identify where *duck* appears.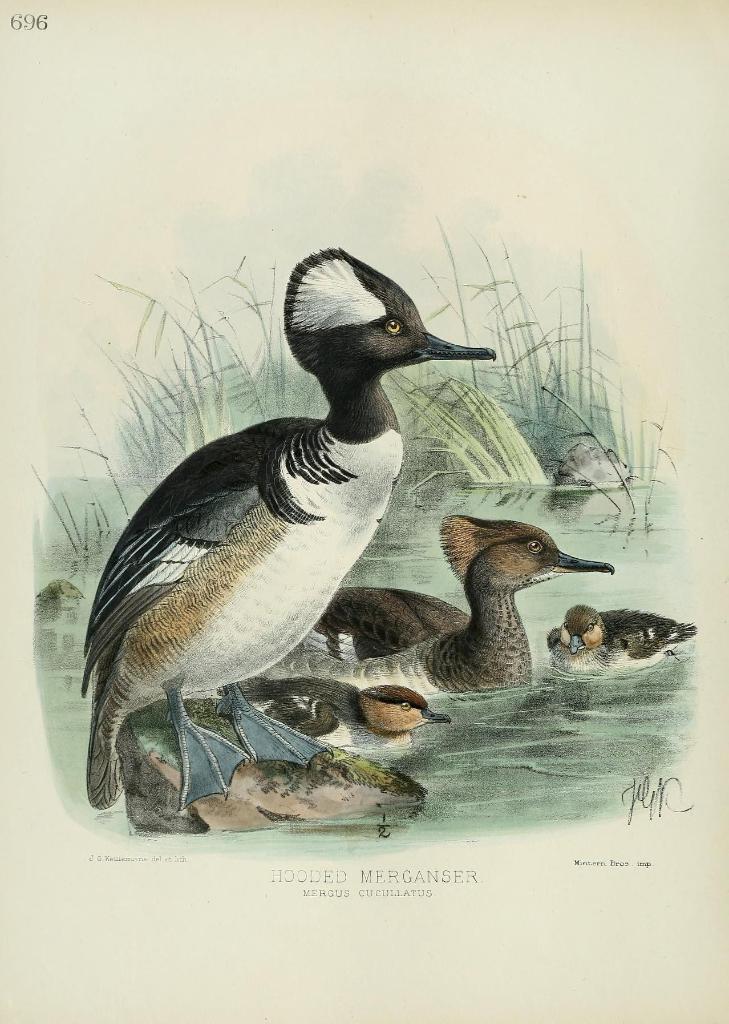
Appears at select_region(323, 596, 471, 659).
